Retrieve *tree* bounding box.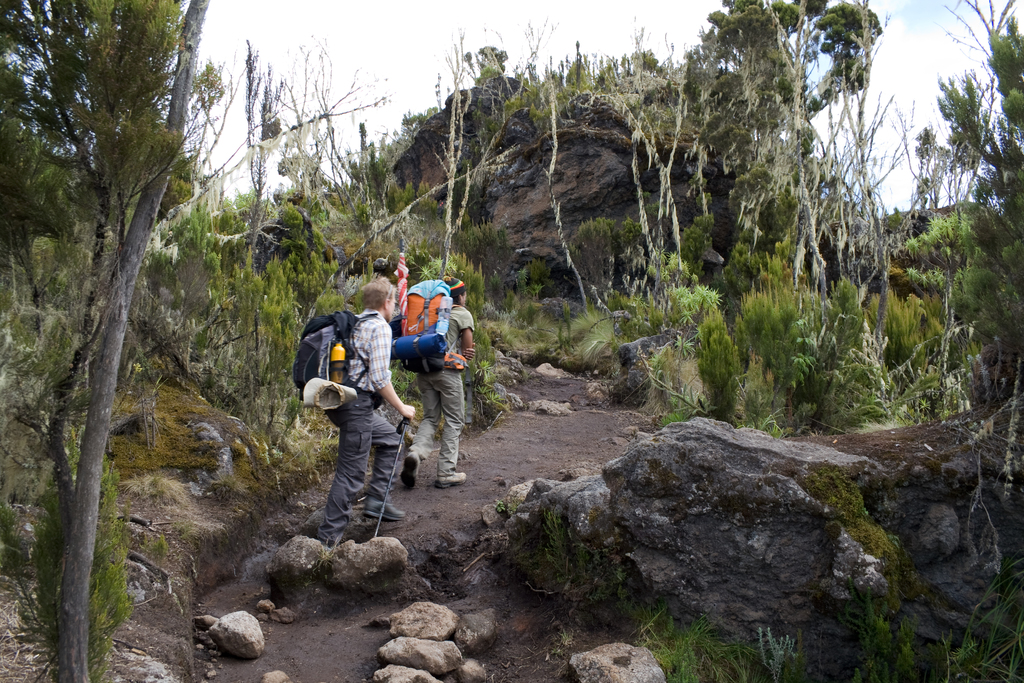
Bounding box: [x1=22, y1=43, x2=209, y2=657].
